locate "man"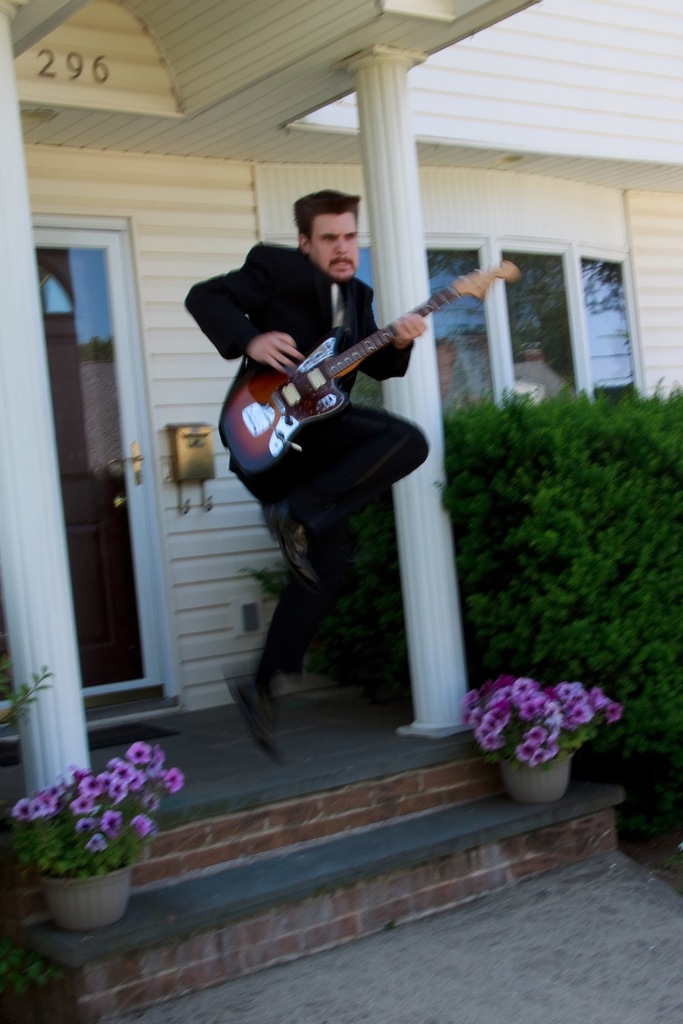
{"x1": 199, "y1": 190, "x2": 458, "y2": 700}
